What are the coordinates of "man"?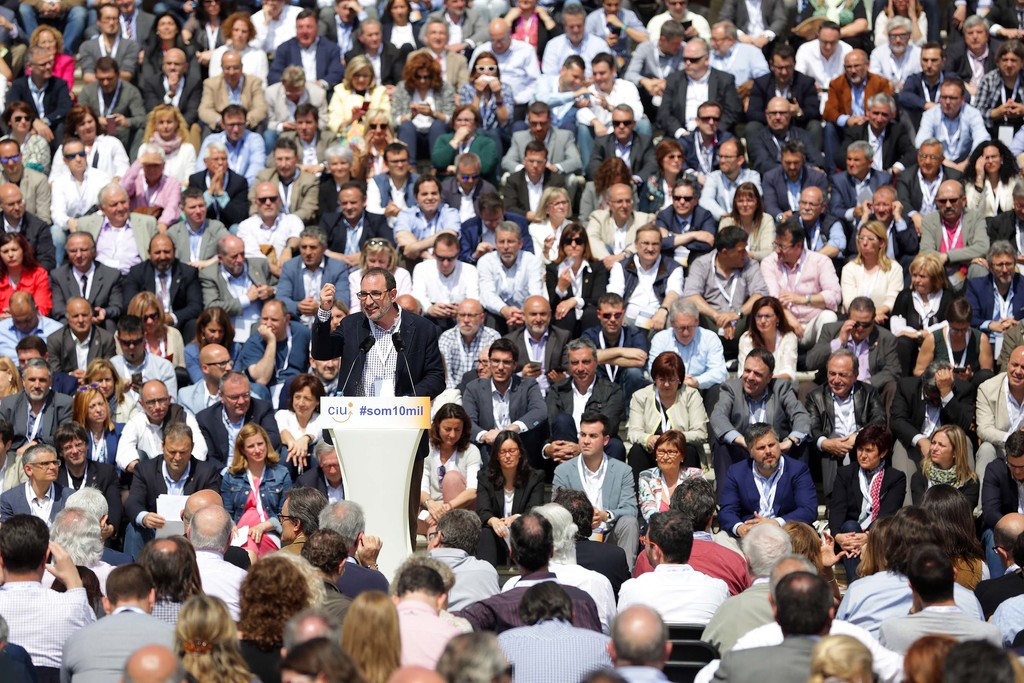
detection(435, 304, 513, 382).
